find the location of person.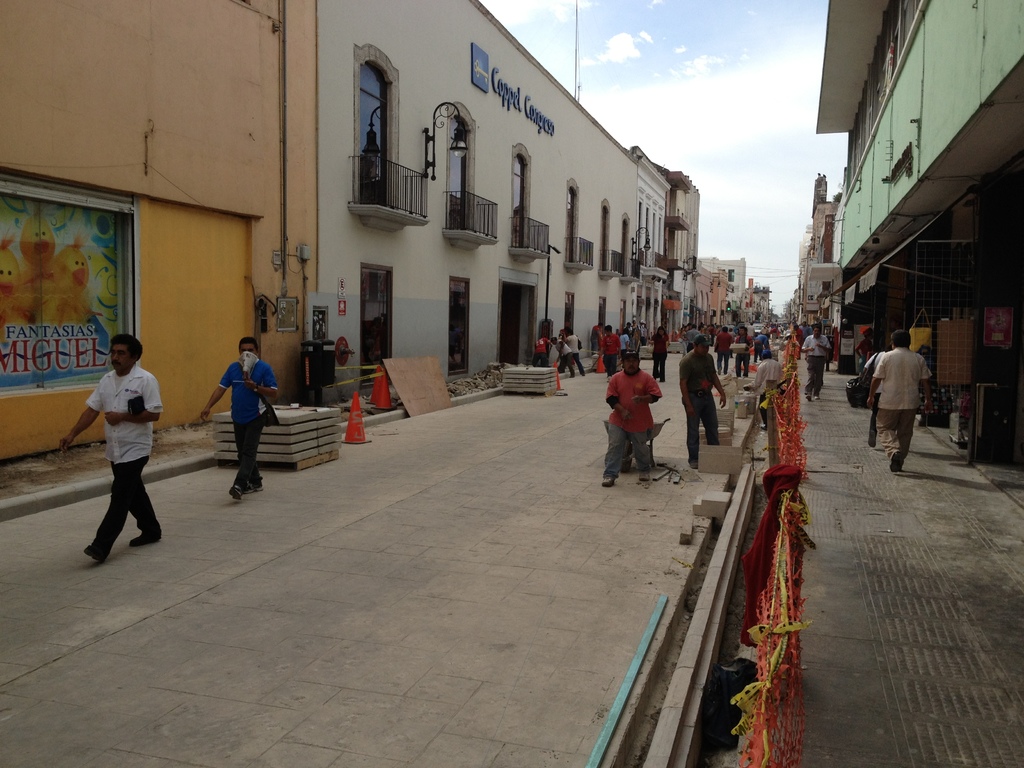
Location: 600, 324, 625, 382.
